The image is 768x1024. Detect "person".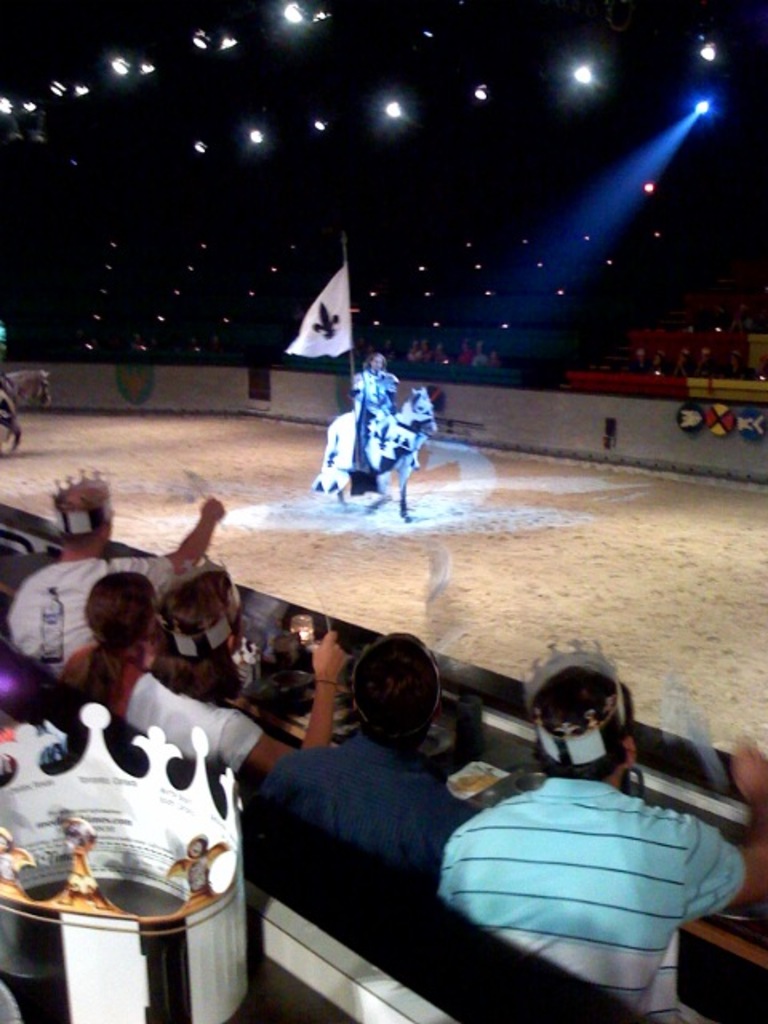
Detection: [left=8, top=472, right=230, bottom=667].
